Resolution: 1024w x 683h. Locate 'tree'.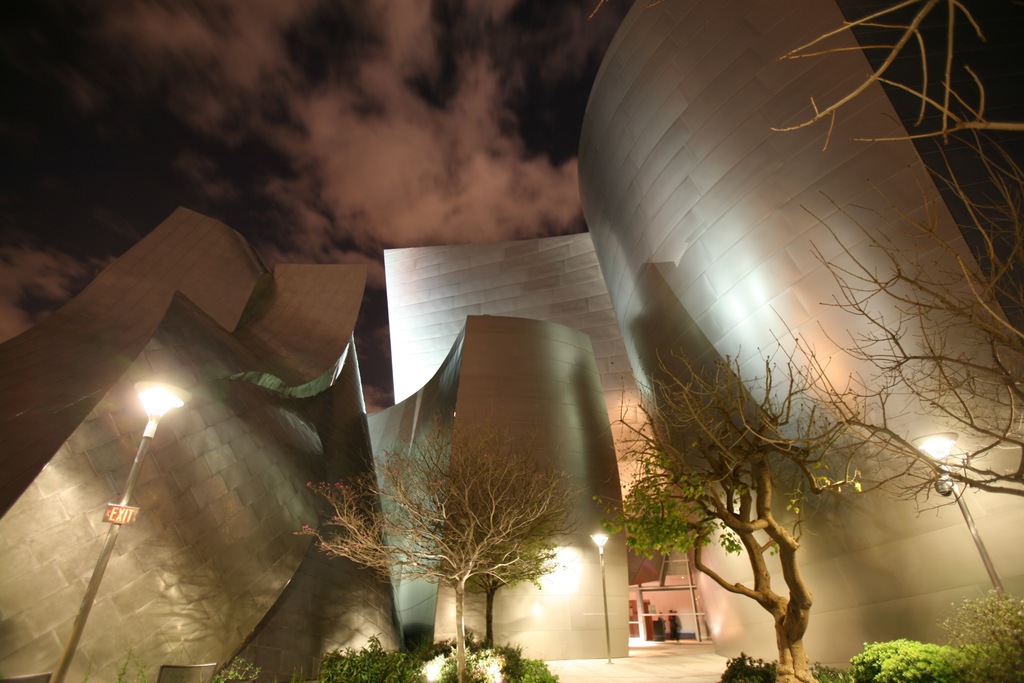
box=[292, 416, 580, 679].
